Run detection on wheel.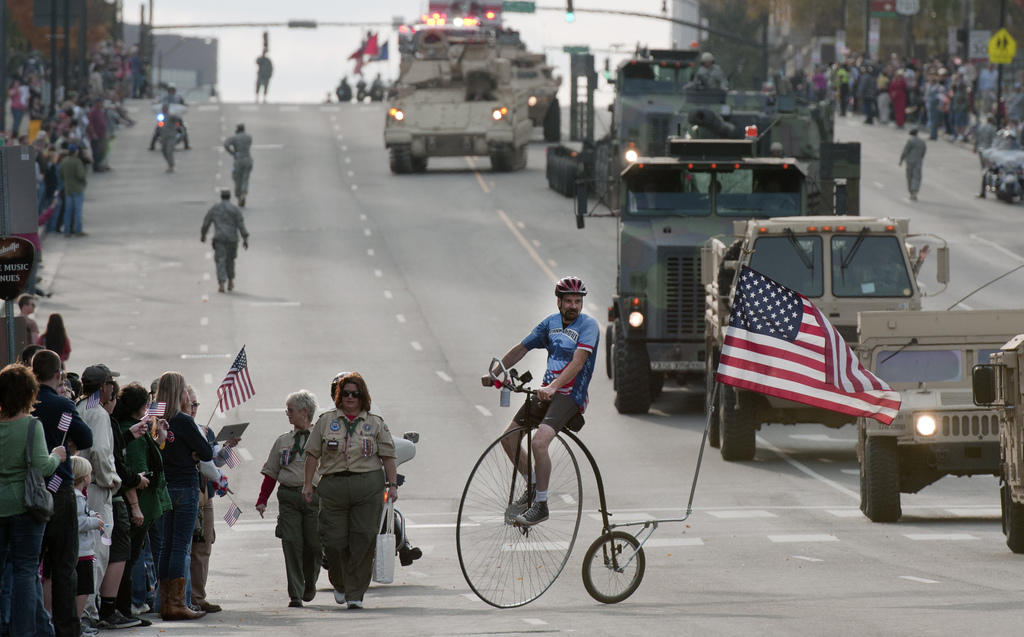
Result: left=612, top=319, right=652, bottom=415.
